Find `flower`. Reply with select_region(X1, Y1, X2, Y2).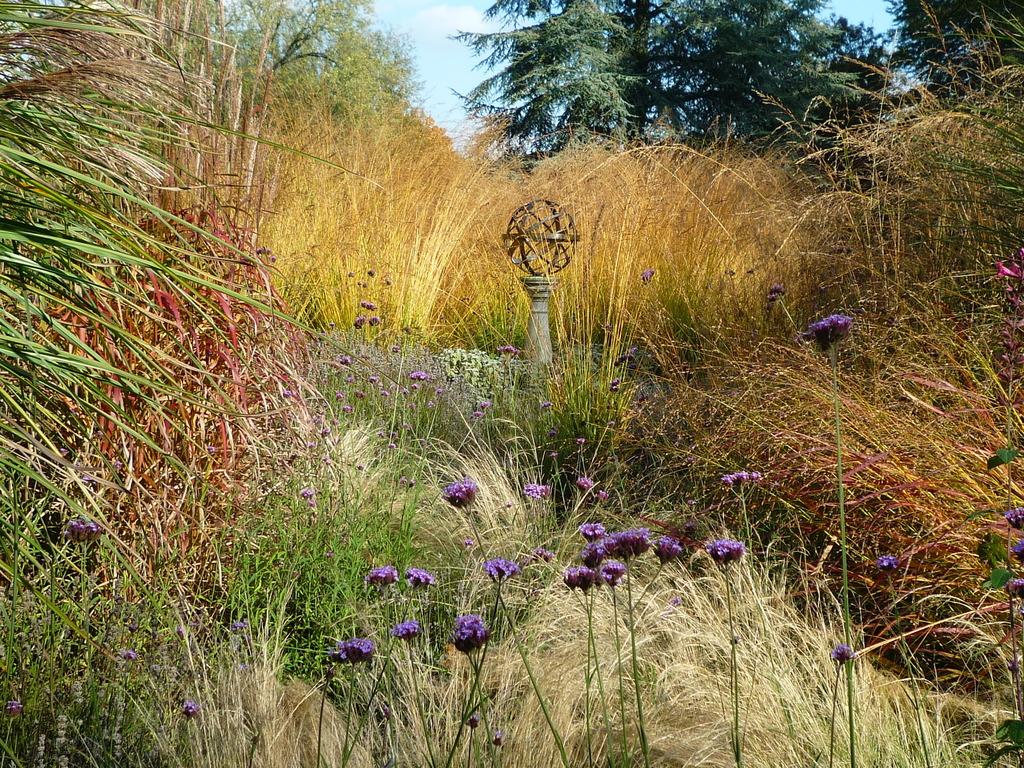
select_region(723, 471, 756, 492).
